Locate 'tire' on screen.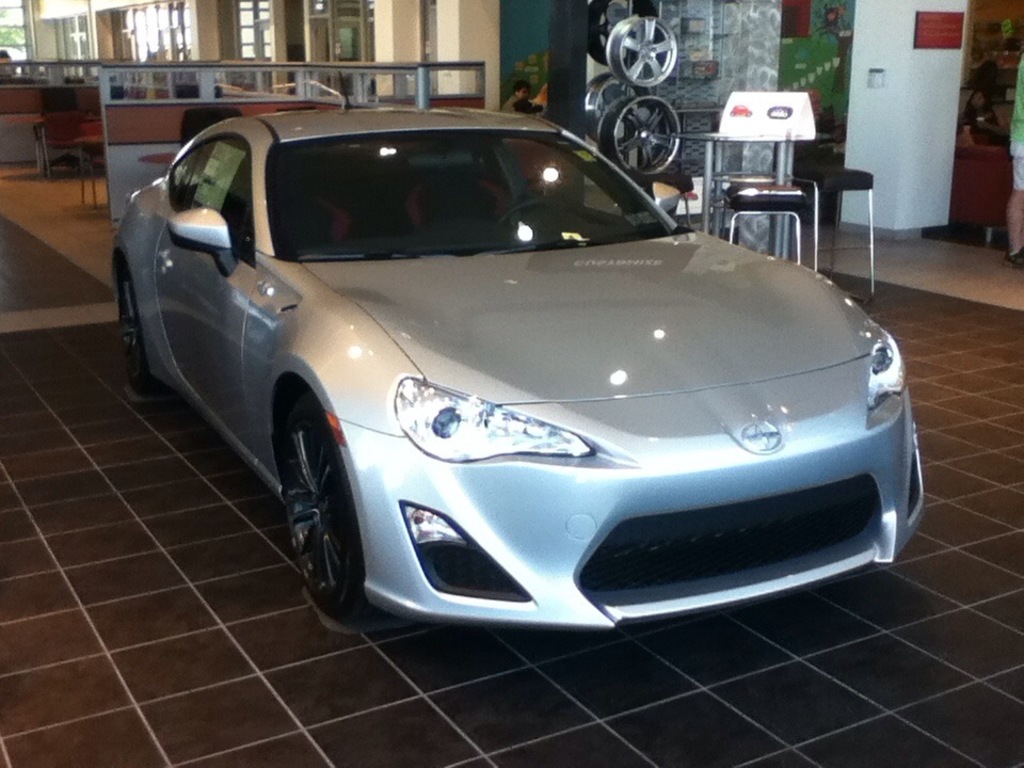
On screen at [left=117, top=263, right=149, bottom=396].
